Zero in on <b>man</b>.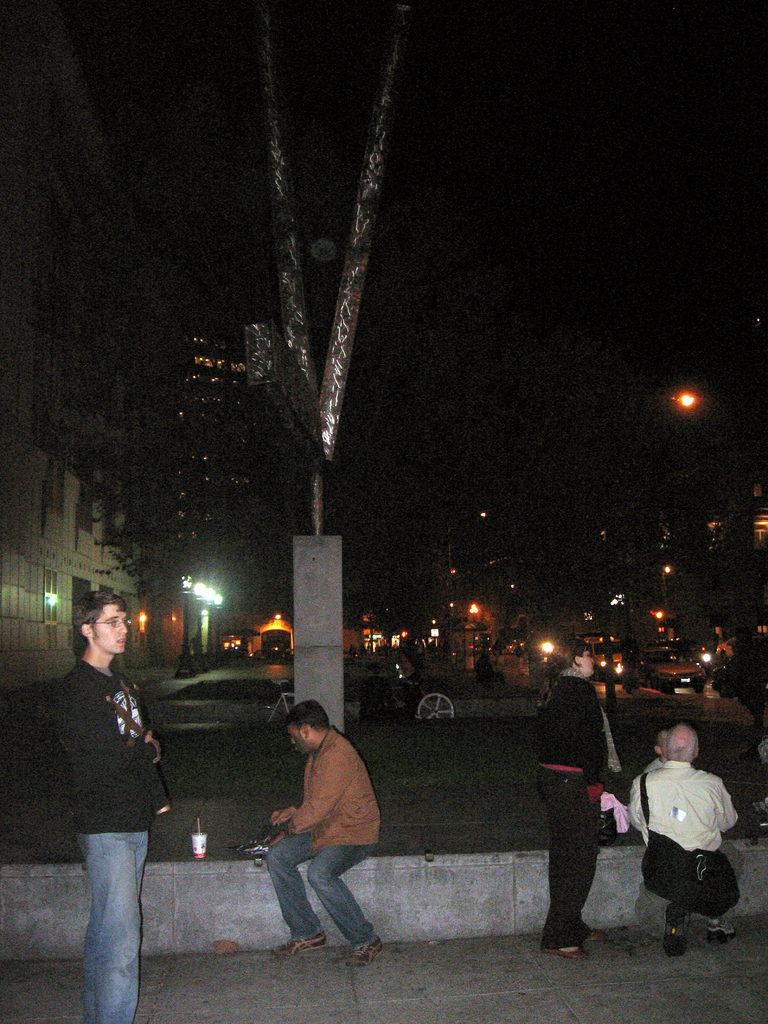
Zeroed in: {"left": 44, "top": 592, "right": 177, "bottom": 1023}.
